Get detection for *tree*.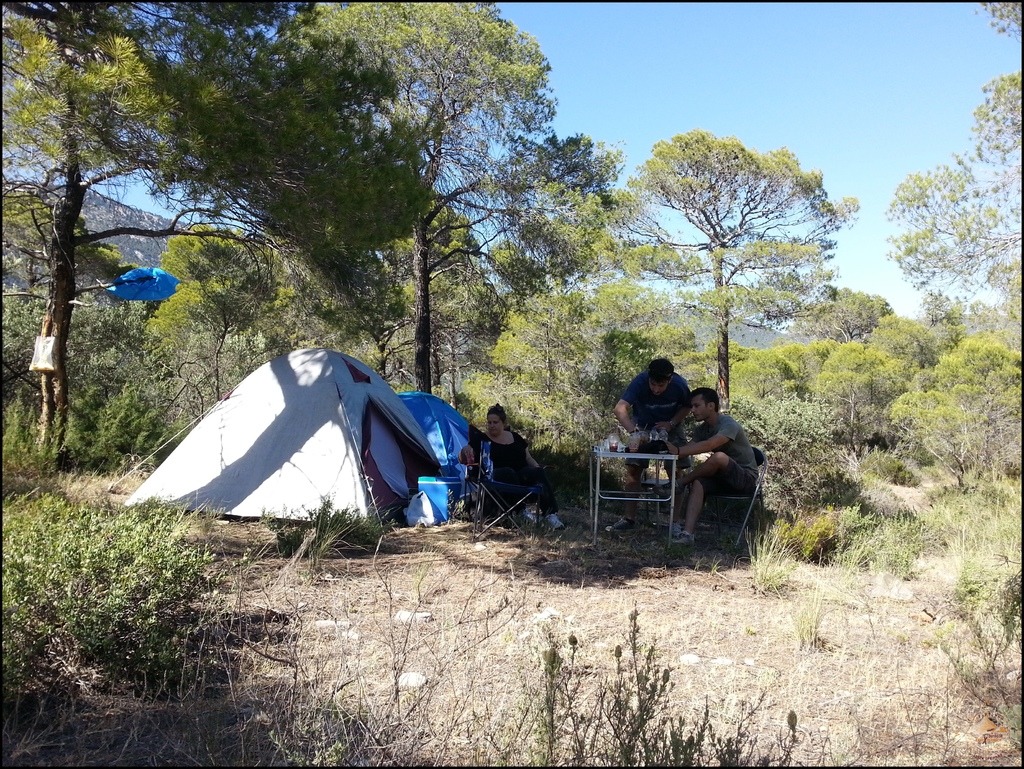
Detection: <region>616, 112, 854, 394</region>.
